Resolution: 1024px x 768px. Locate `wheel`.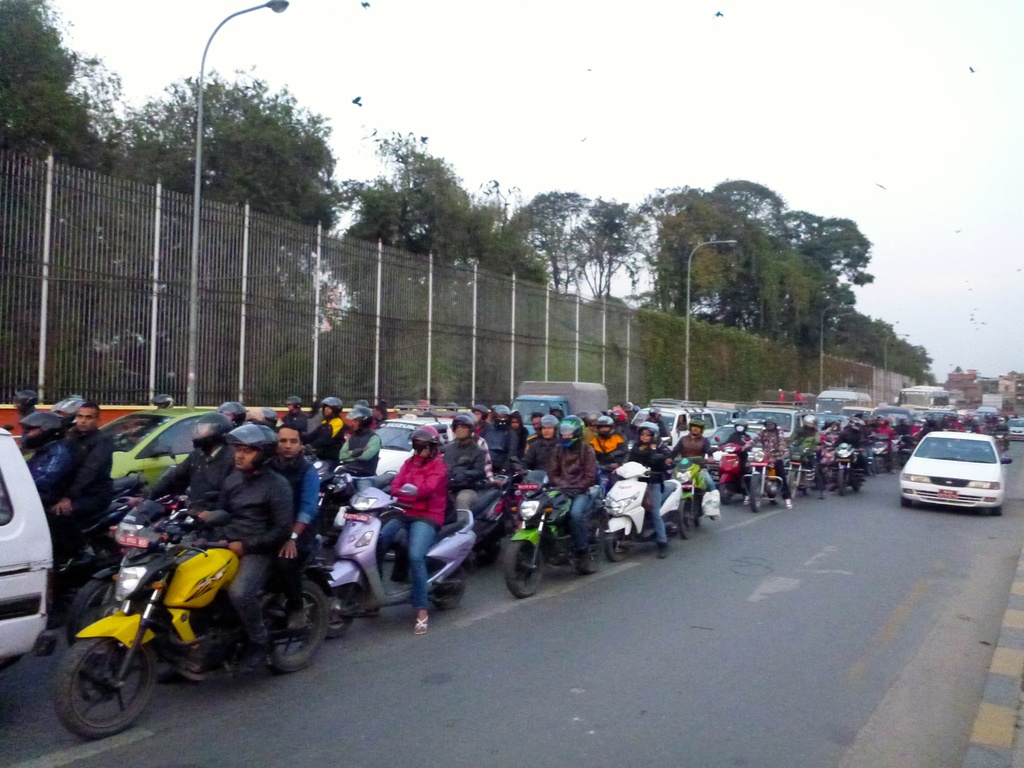
l=308, t=527, r=337, b=580.
